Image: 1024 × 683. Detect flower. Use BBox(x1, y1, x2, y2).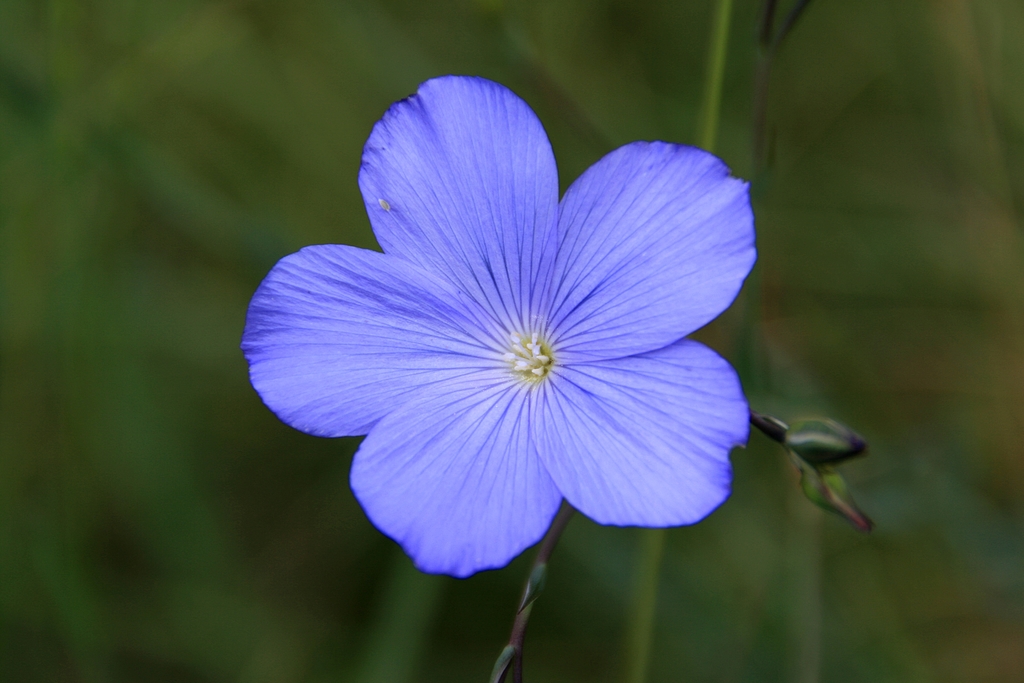
BBox(785, 414, 873, 468).
